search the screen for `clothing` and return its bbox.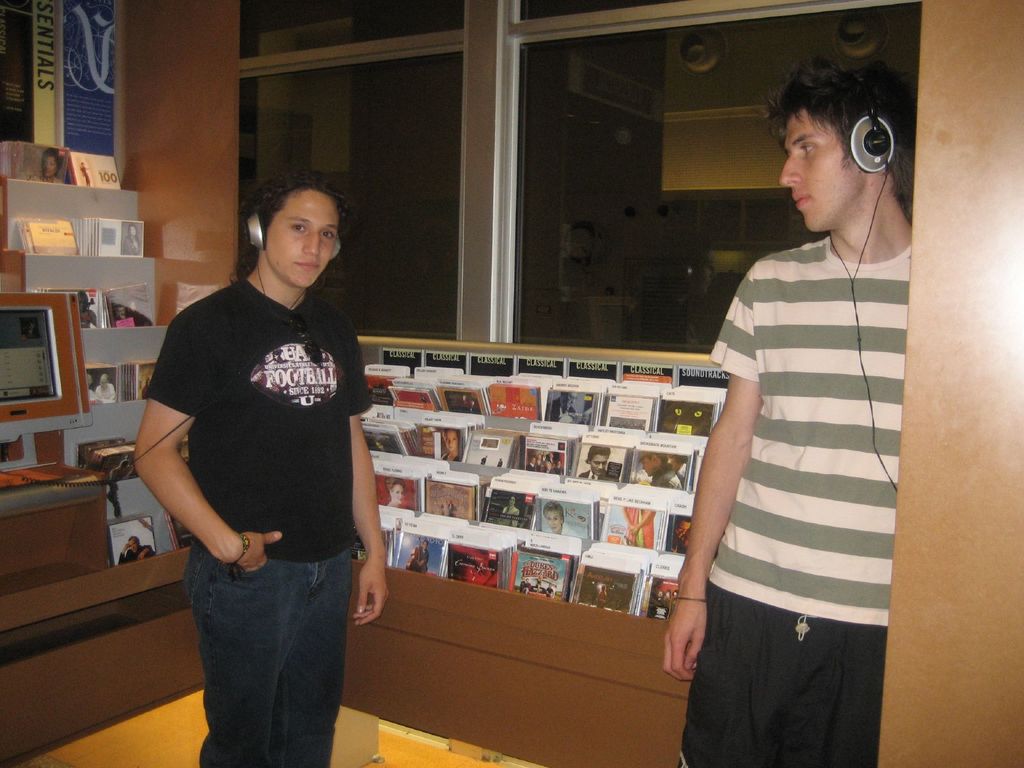
Found: (118,319,138,330).
